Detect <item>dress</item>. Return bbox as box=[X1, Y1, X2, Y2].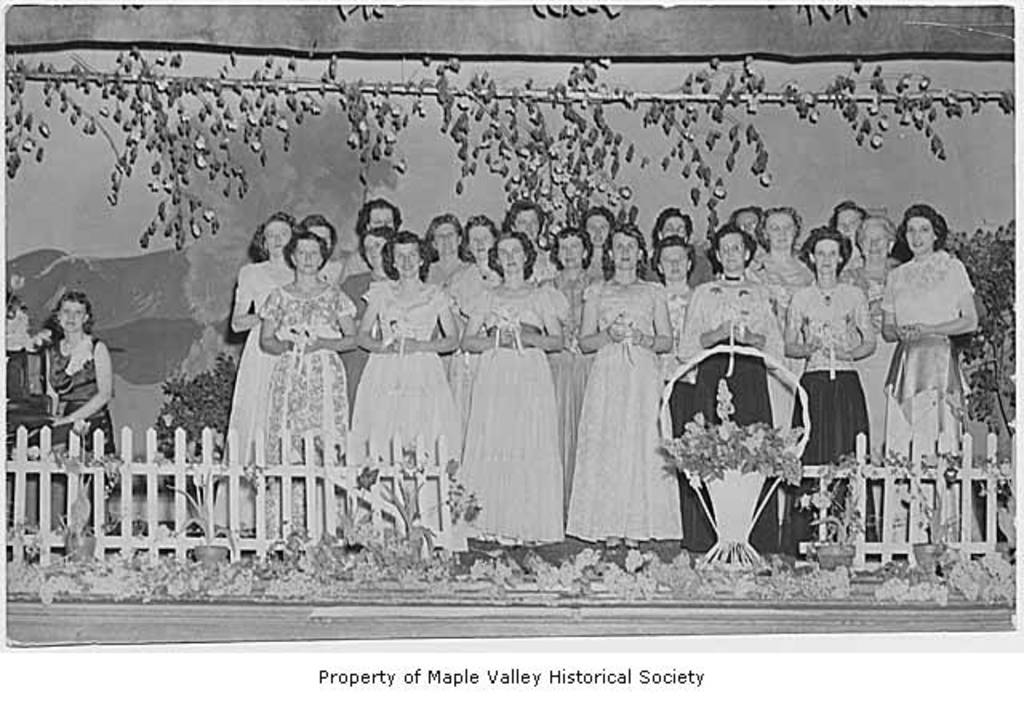
box=[342, 277, 472, 551].
